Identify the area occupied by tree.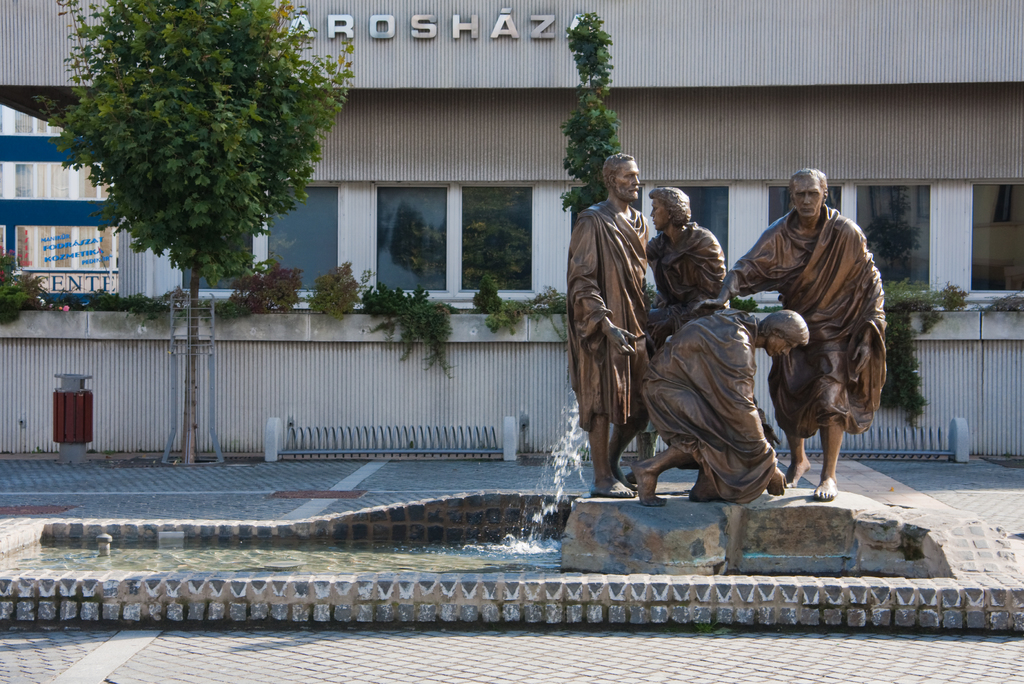
Area: x1=27, y1=0, x2=357, y2=463.
